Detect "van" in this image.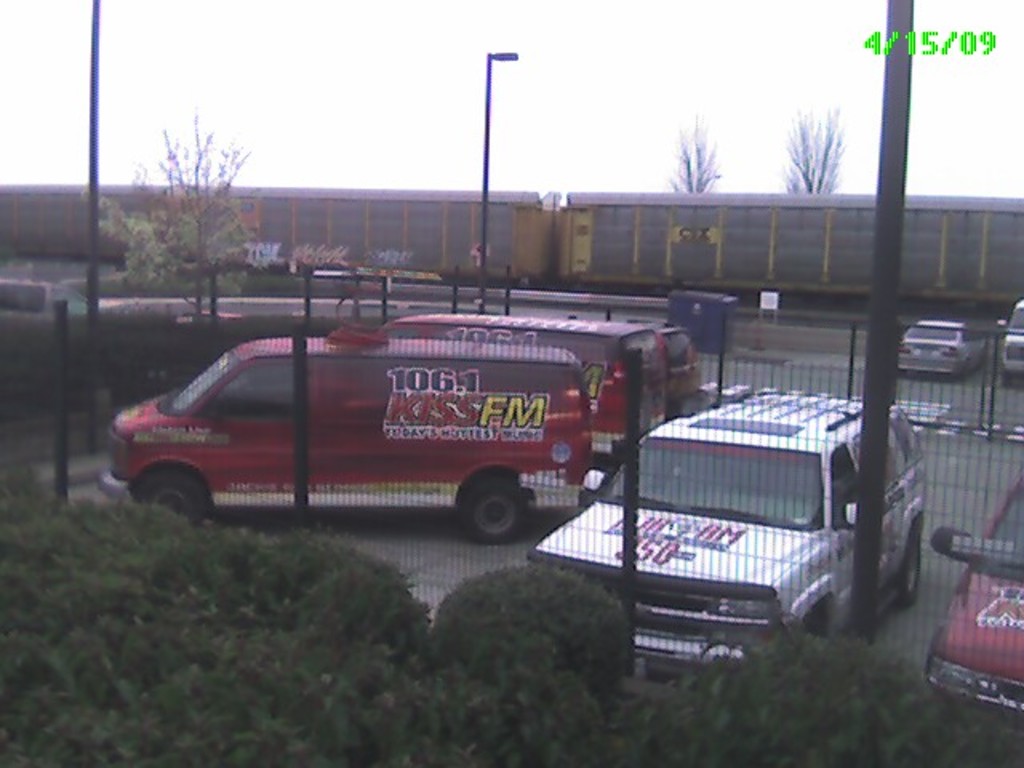
Detection: 371, 315, 664, 466.
